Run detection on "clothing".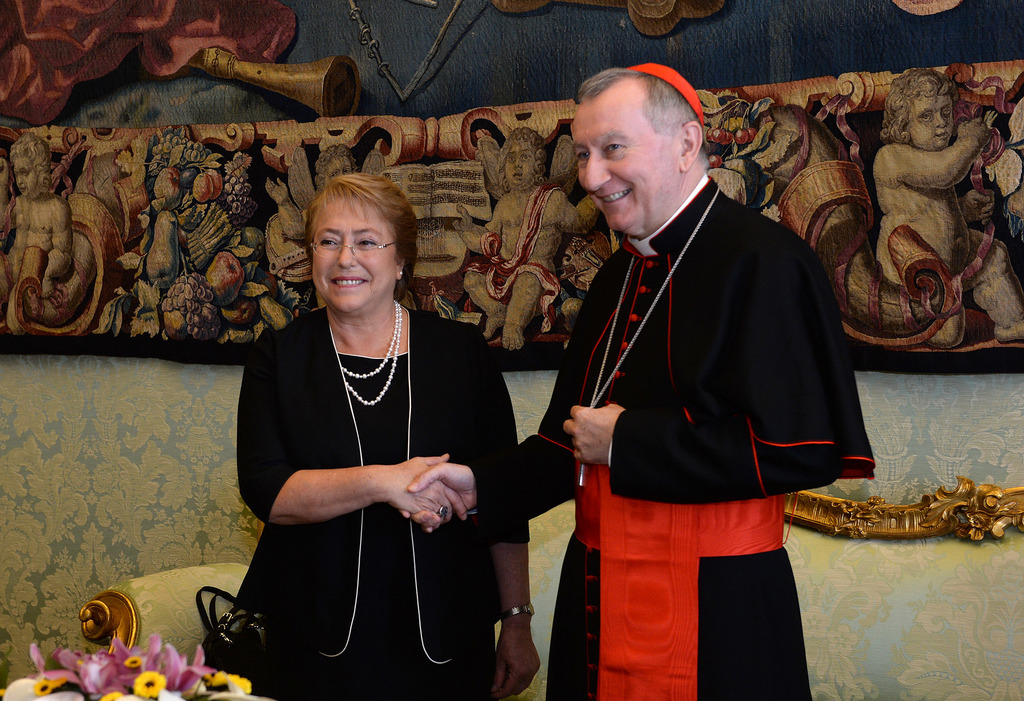
Result: {"x1": 467, "y1": 174, "x2": 876, "y2": 700}.
